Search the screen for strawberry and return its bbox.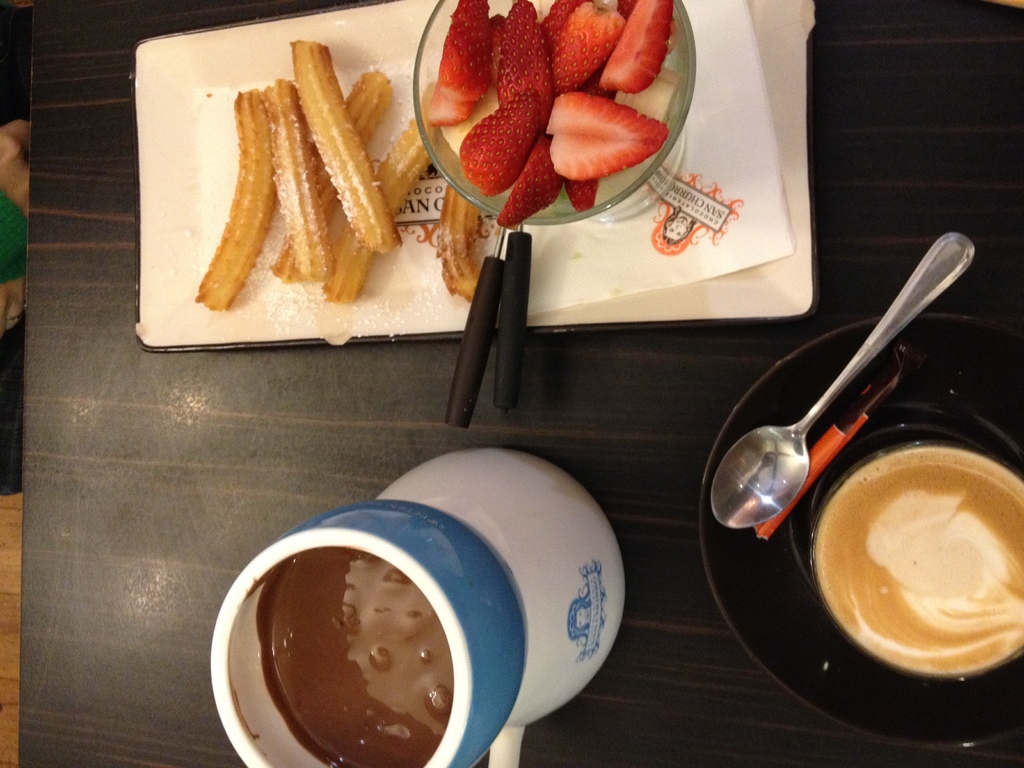
Found: (436,0,487,104).
